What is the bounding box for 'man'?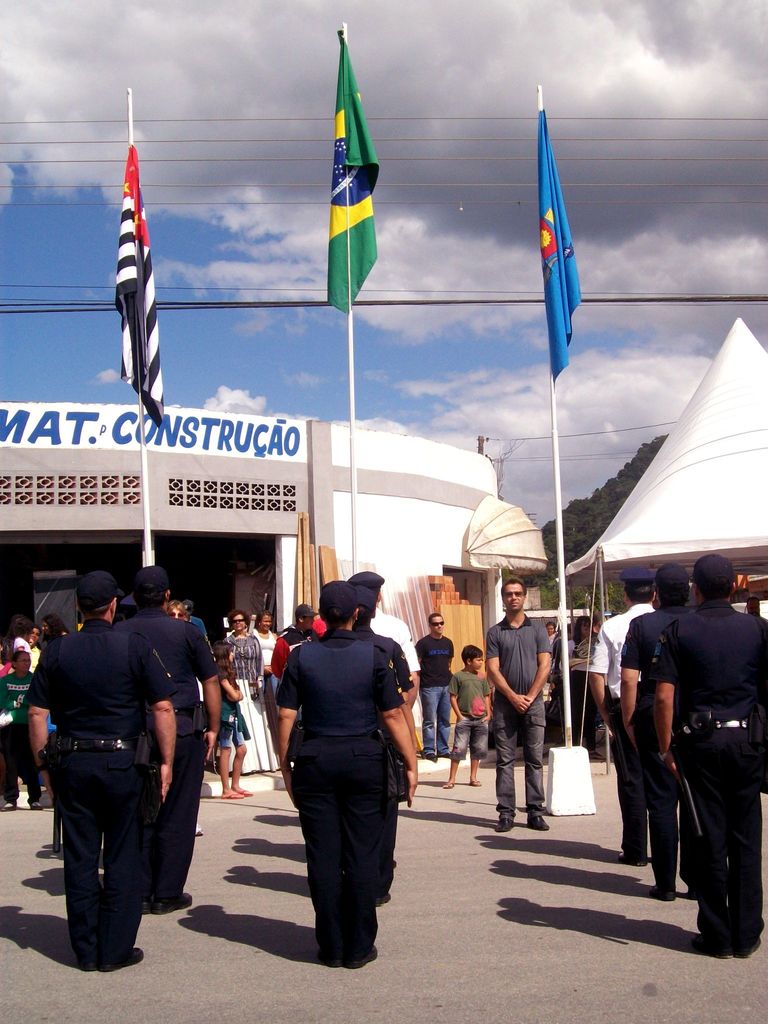
<box>657,551,767,957</box>.
